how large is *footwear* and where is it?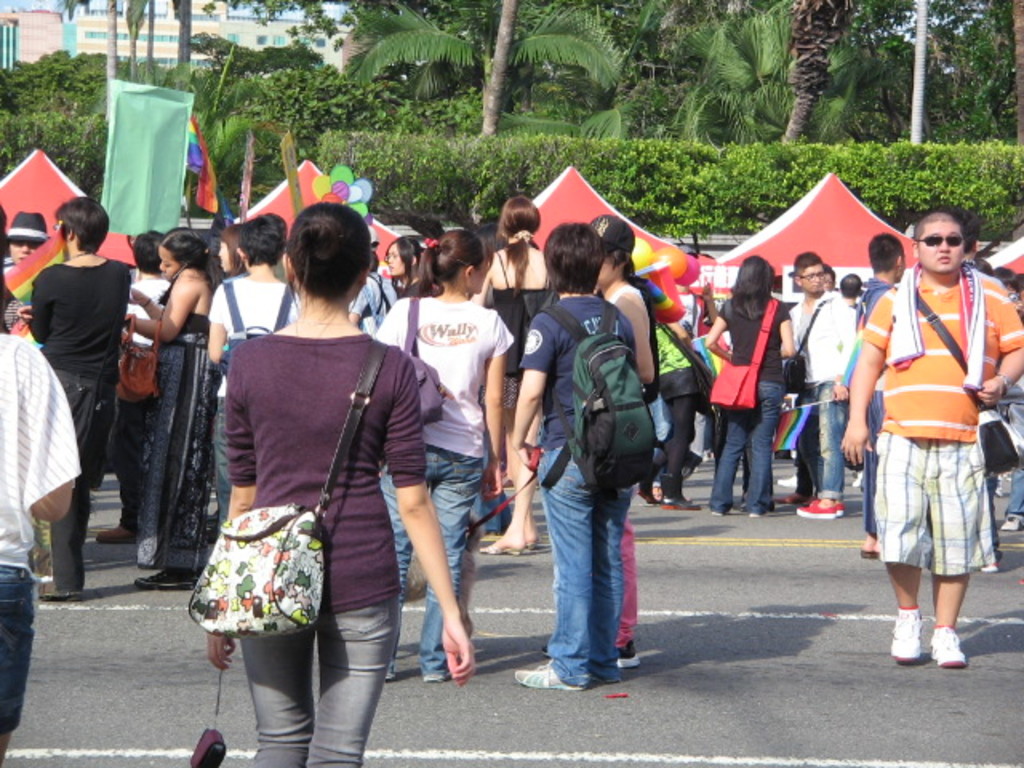
Bounding box: 424, 669, 456, 680.
